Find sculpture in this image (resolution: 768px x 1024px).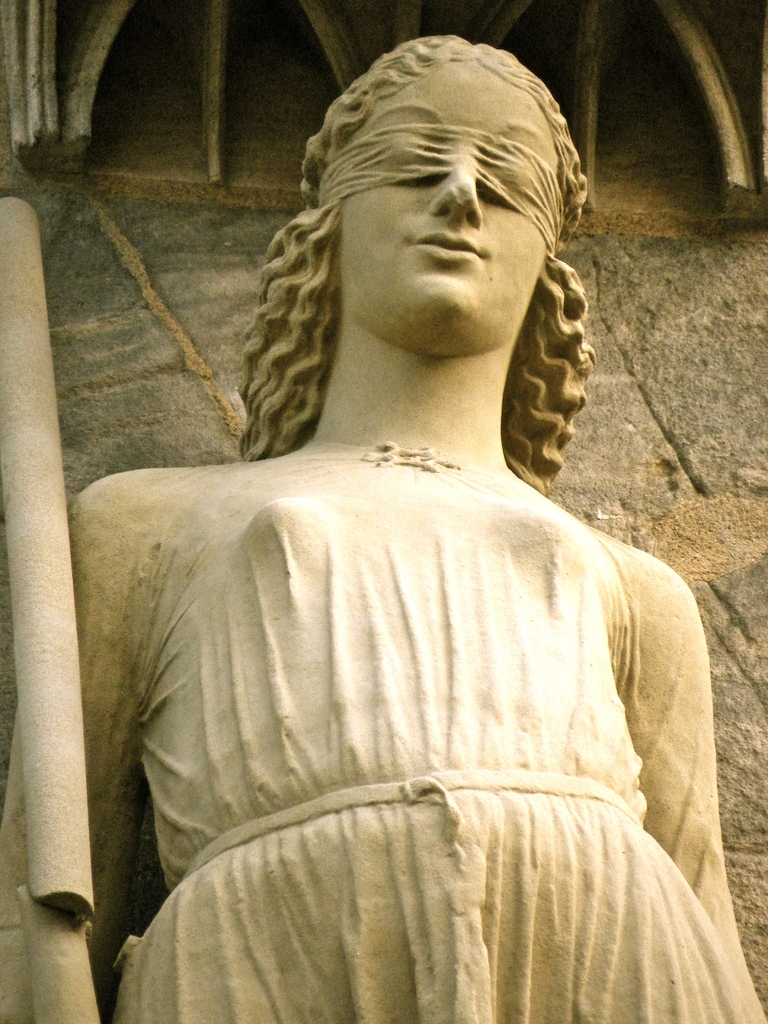
bbox=[0, 3, 767, 1021].
